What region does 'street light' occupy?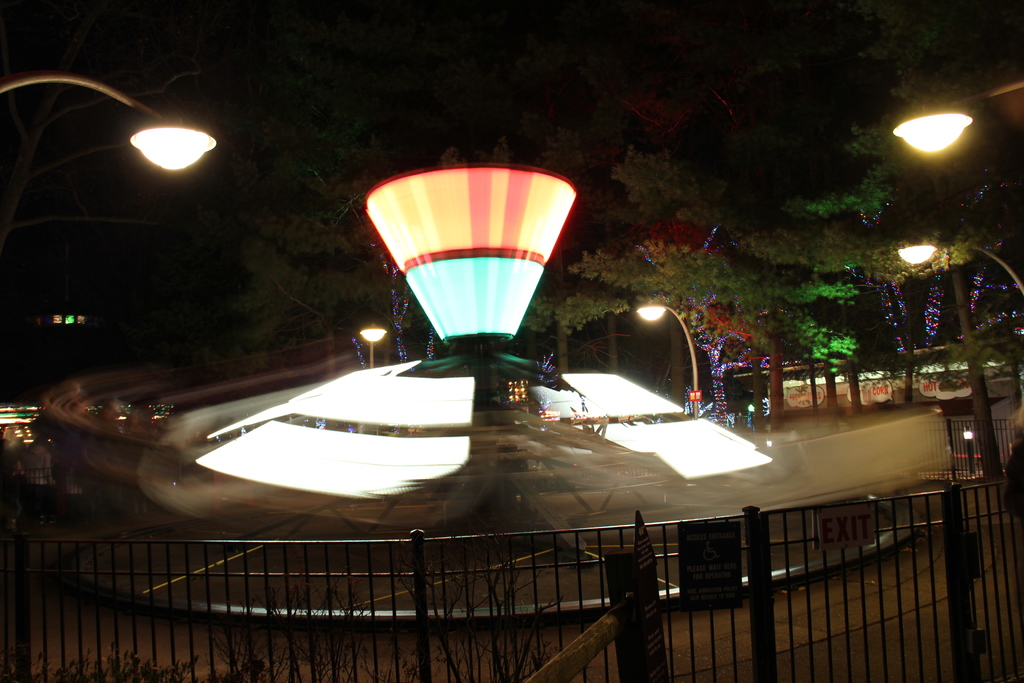
(896, 240, 1023, 302).
